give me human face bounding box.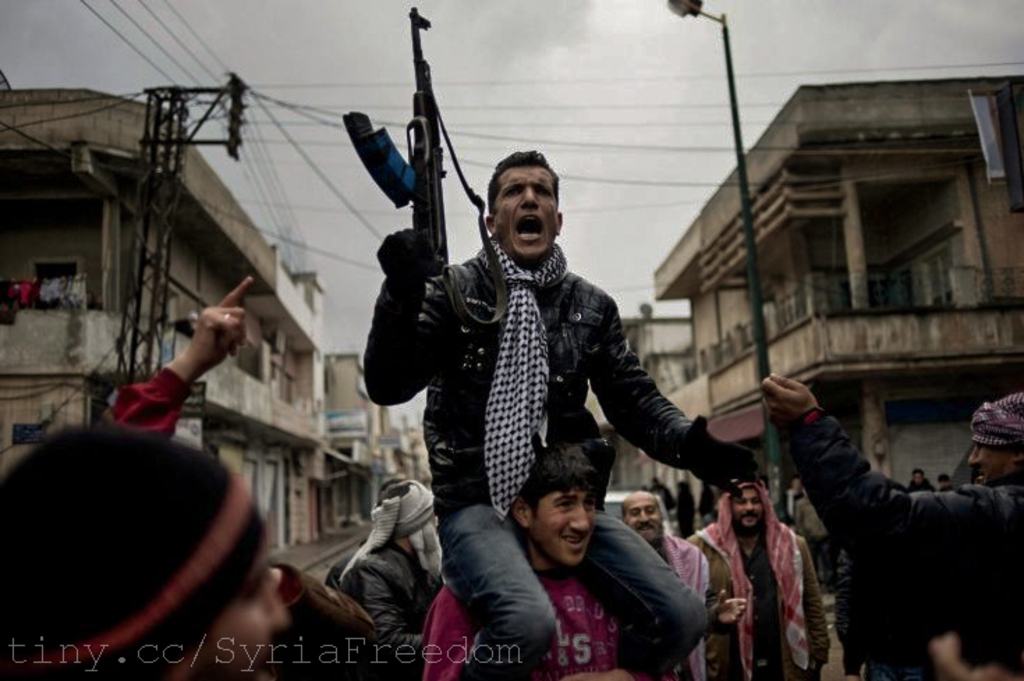
rect(964, 440, 1013, 489).
